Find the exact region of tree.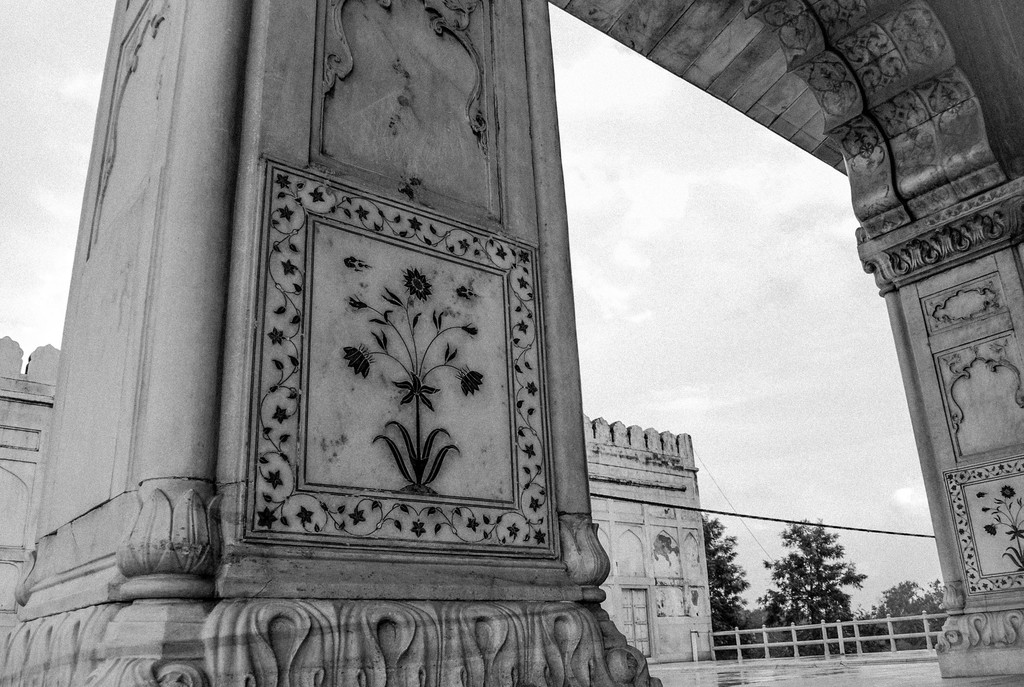
Exact region: bbox=[748, 519, 879, 644].
